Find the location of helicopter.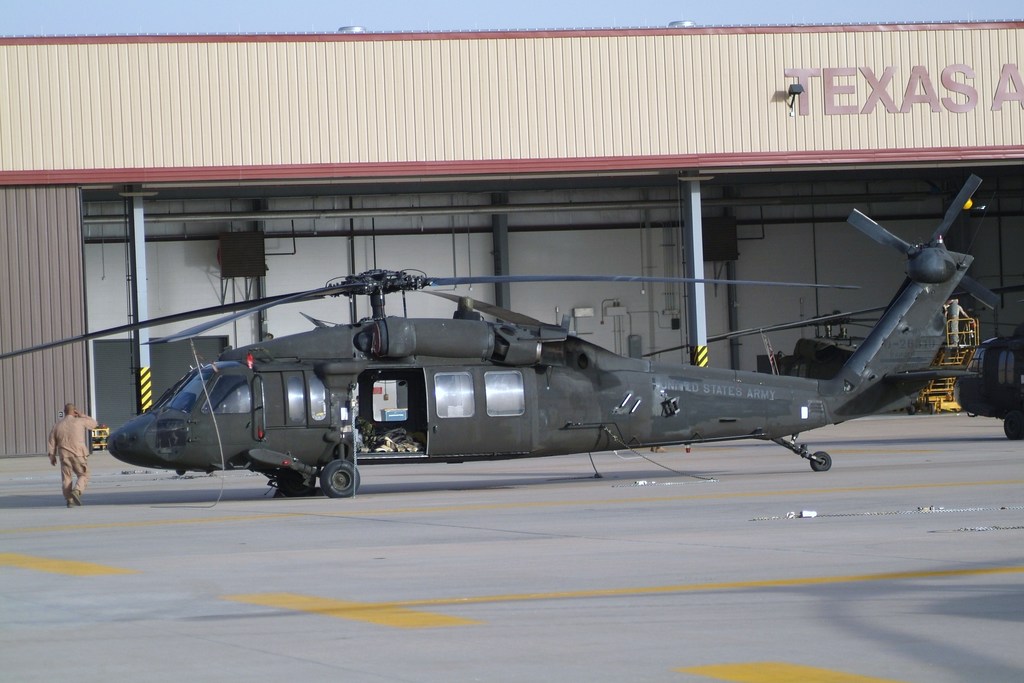
Location: crop(725, 283, 1023, 441).
